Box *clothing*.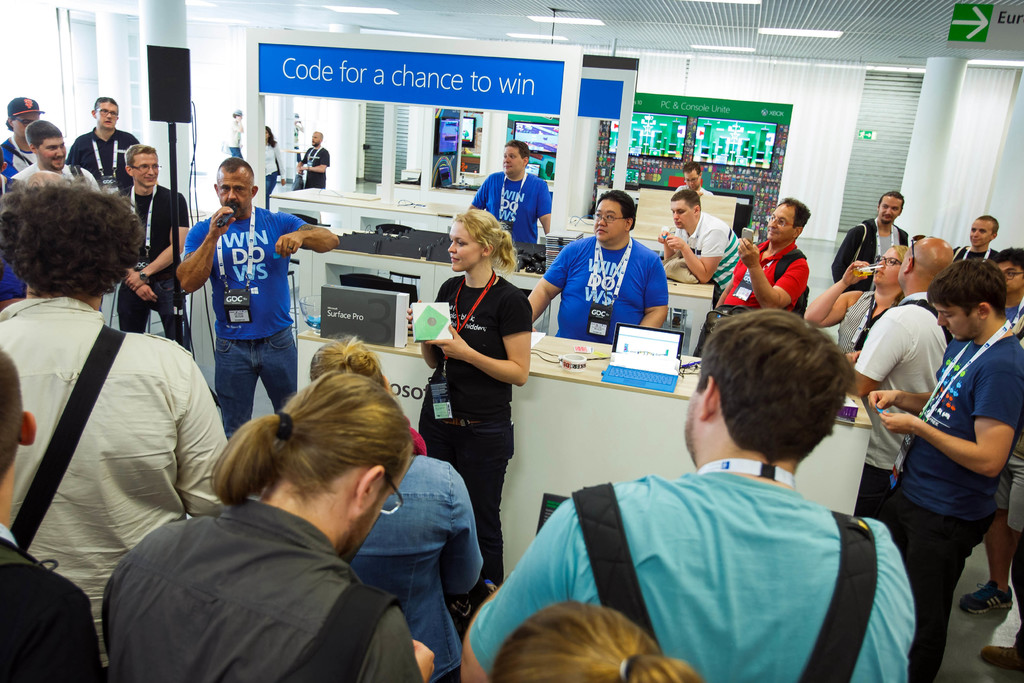
x1=414, y1=274, x2=532, y2=589.
